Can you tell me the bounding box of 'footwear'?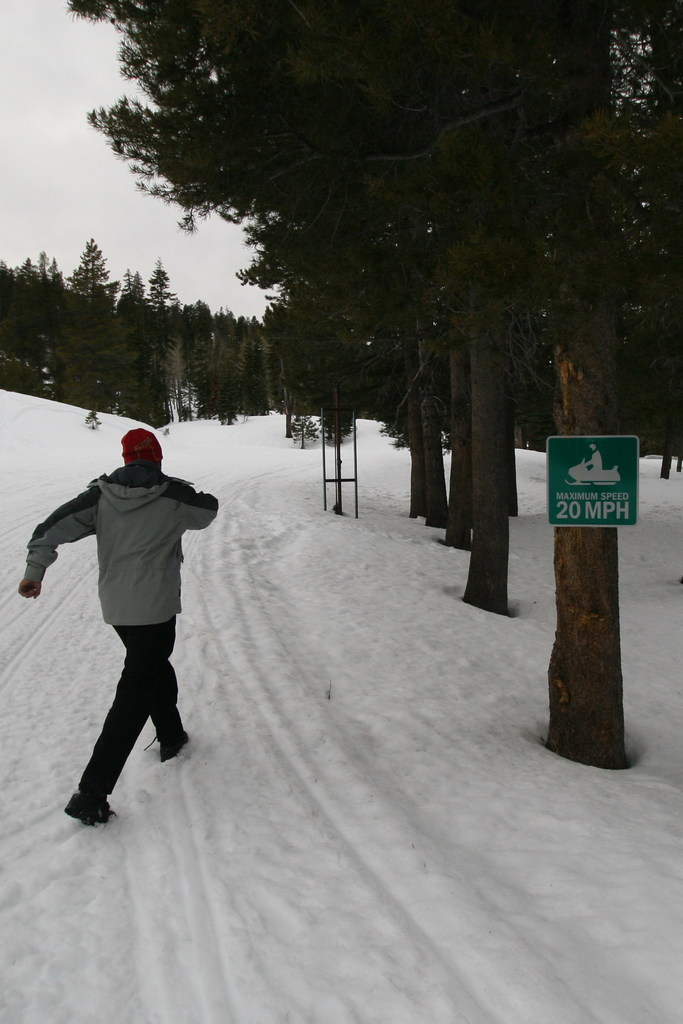
pyautogui.locateOnScreen(56, 770, 120, 836).
